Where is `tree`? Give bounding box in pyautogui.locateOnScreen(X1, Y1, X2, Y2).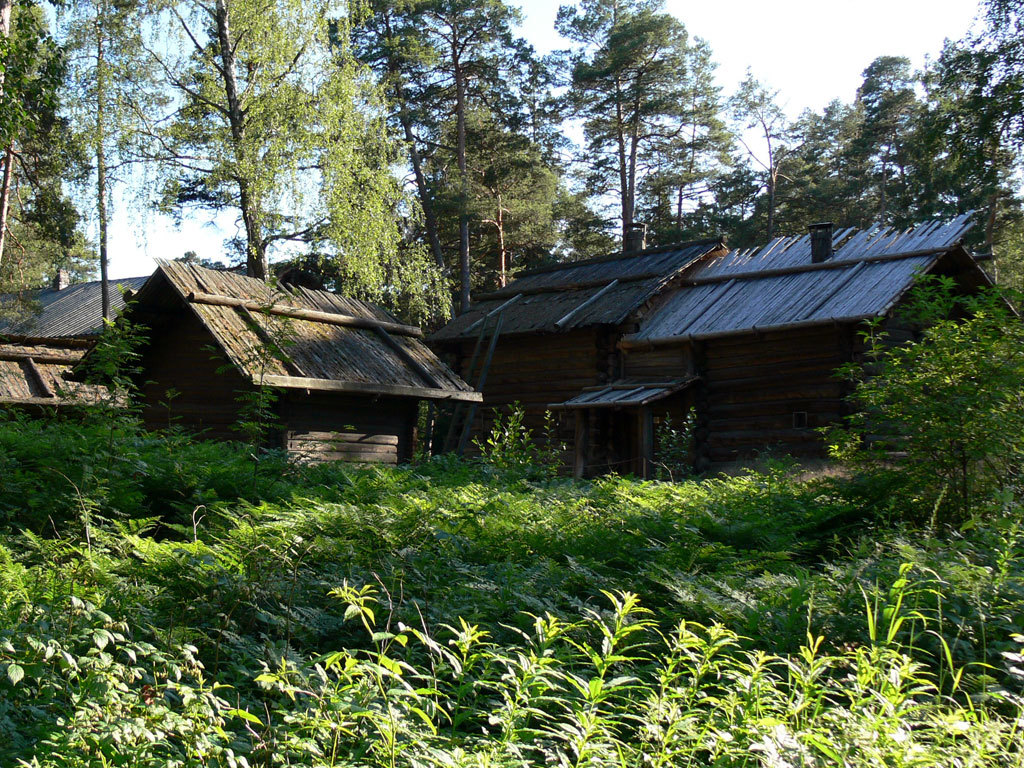
pyautogui.locateOnScreen(547, 26, 742, 237).
